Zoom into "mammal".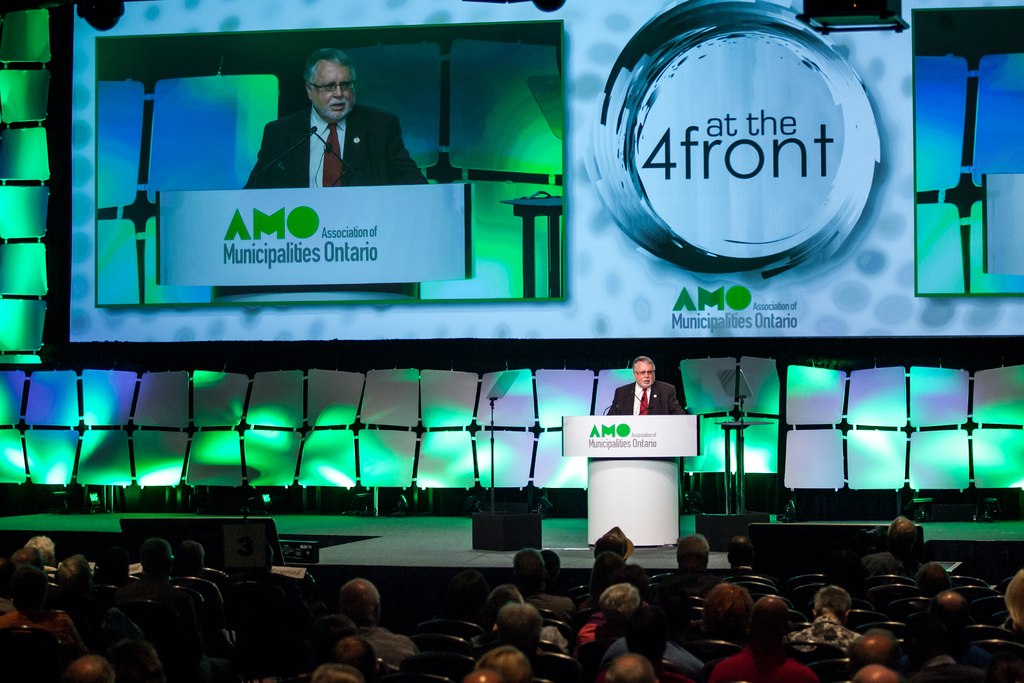
Zoom target: BBox(792, 582, 865, 661).
